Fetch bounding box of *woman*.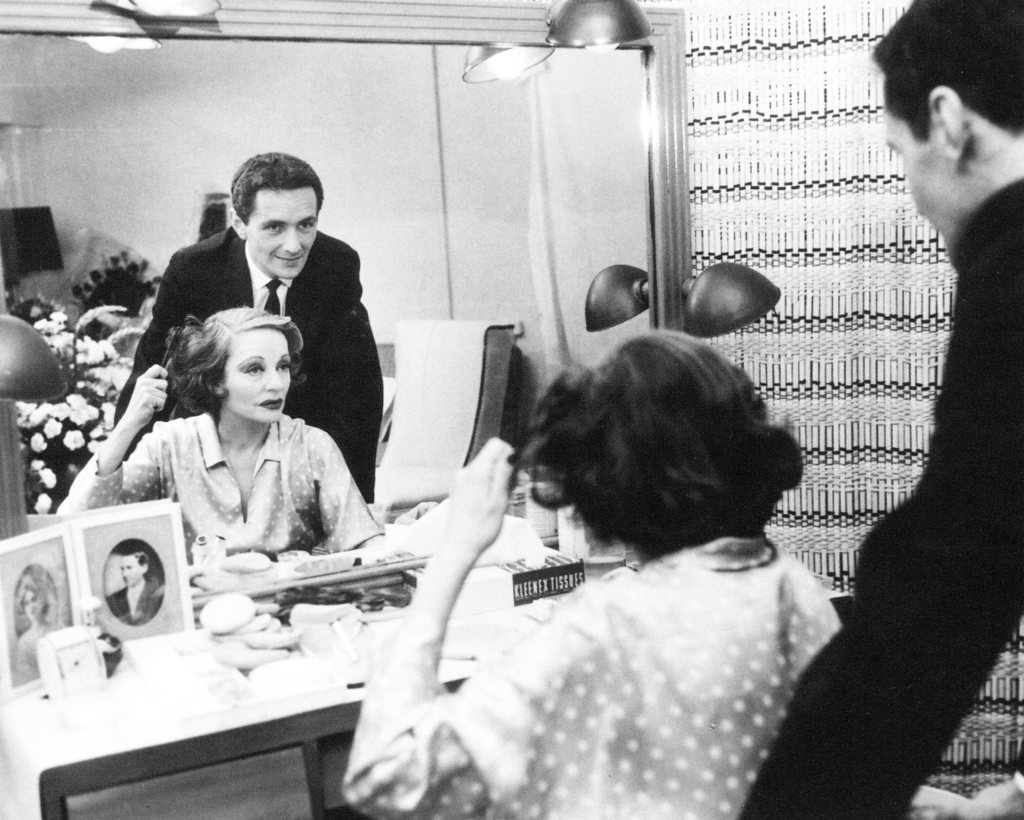
Bbox: (x1=331, y1=322, x2=904, y2=819).
